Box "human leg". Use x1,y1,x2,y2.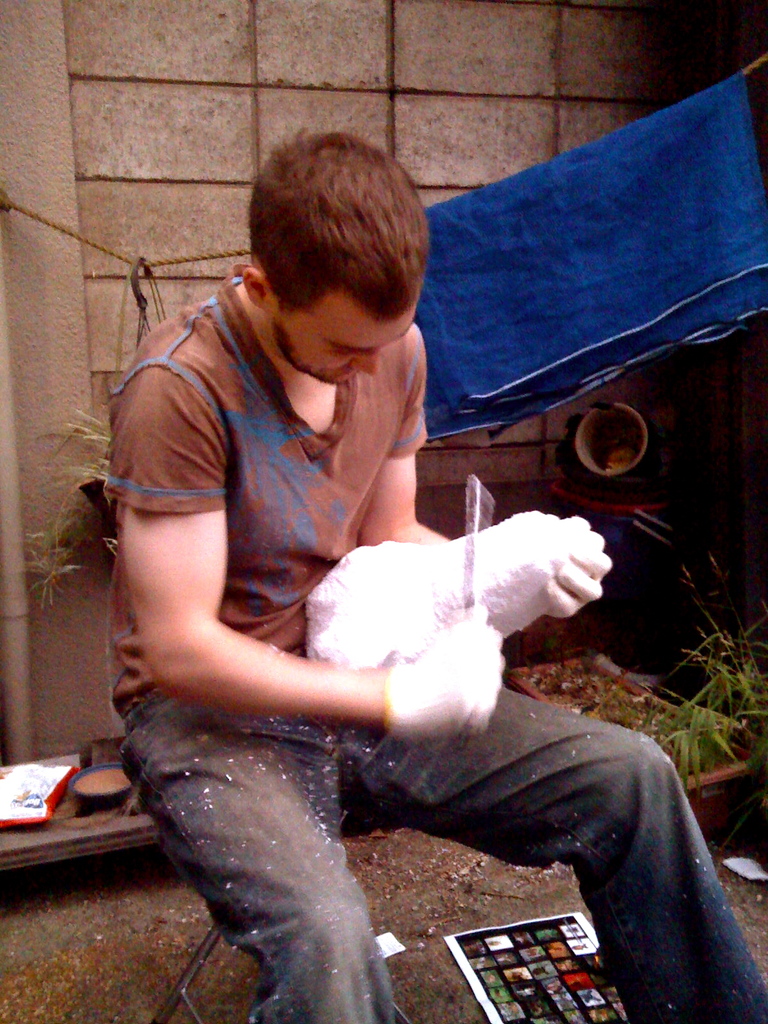
117,694,376,1023.
